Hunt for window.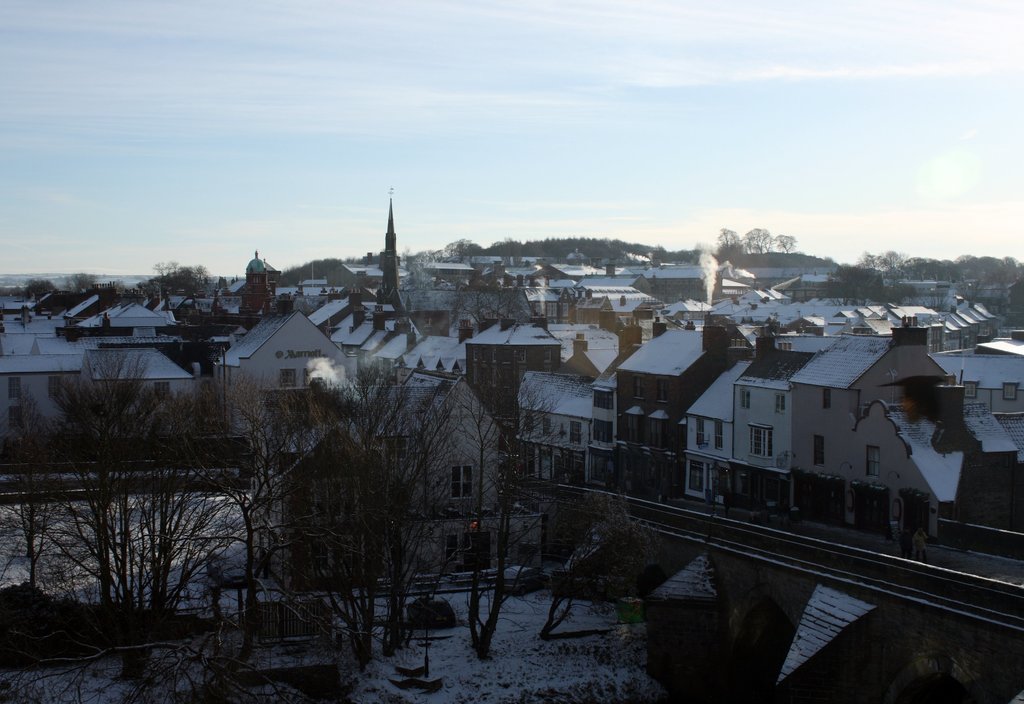
Hunted down at bbox(156, 382, 170, 400).
